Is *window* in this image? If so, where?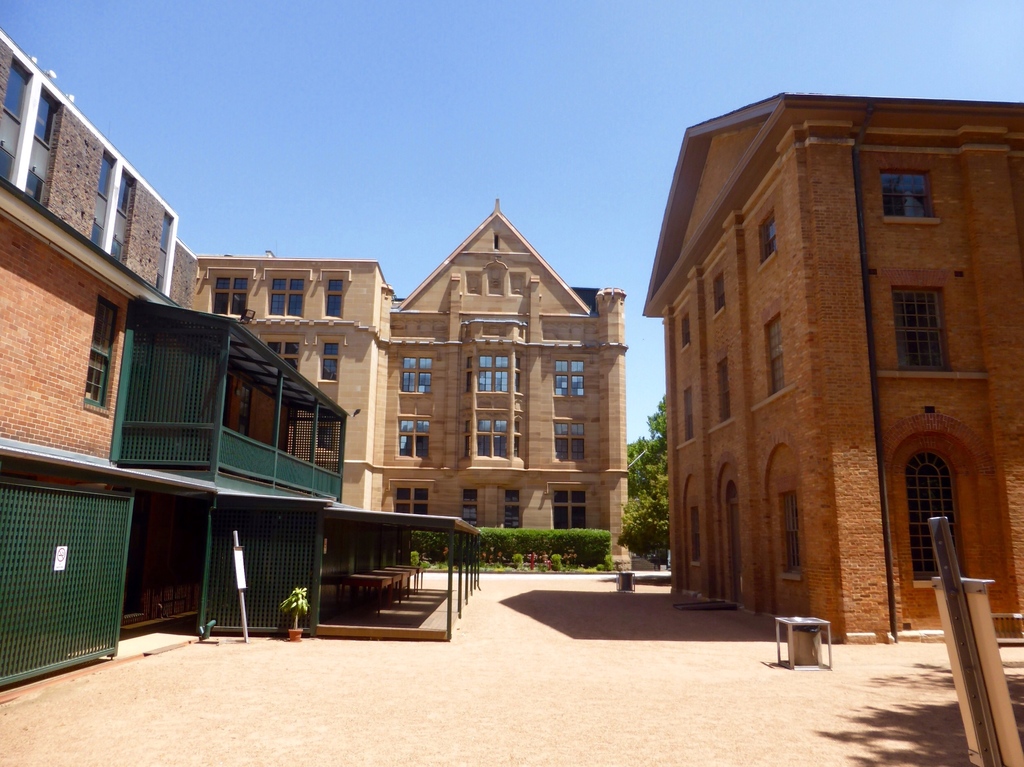
Yes, at 764, 314, 785, 407.
